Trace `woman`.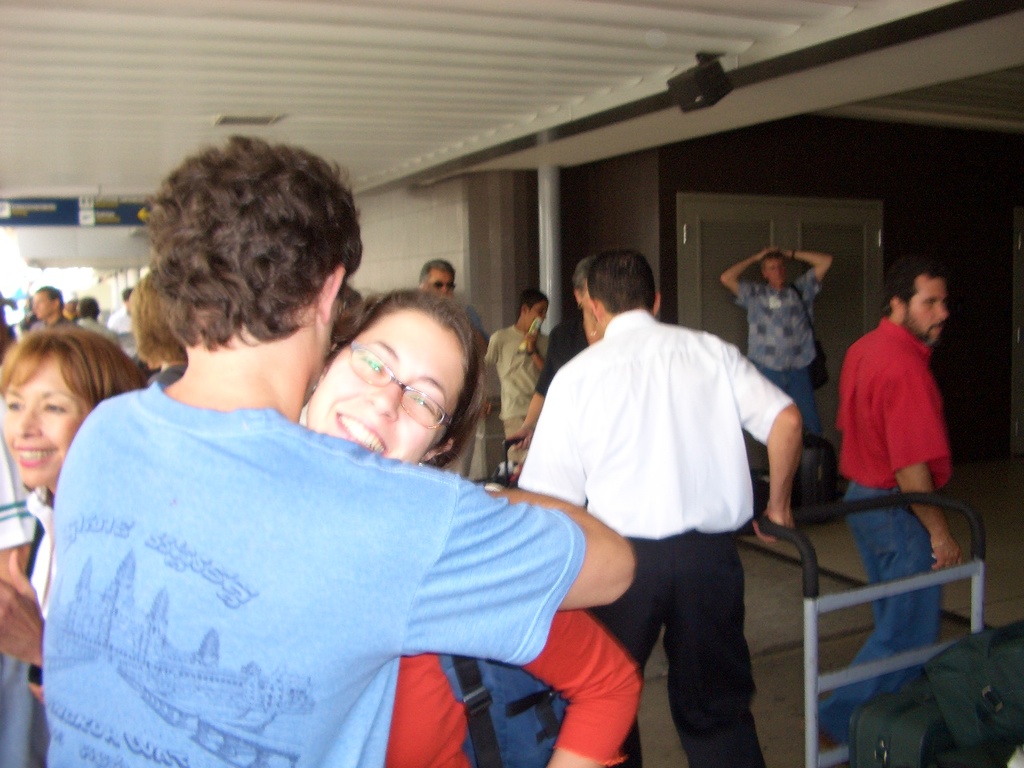
Traced to left=298, top=286, right=490, bottom=767.
